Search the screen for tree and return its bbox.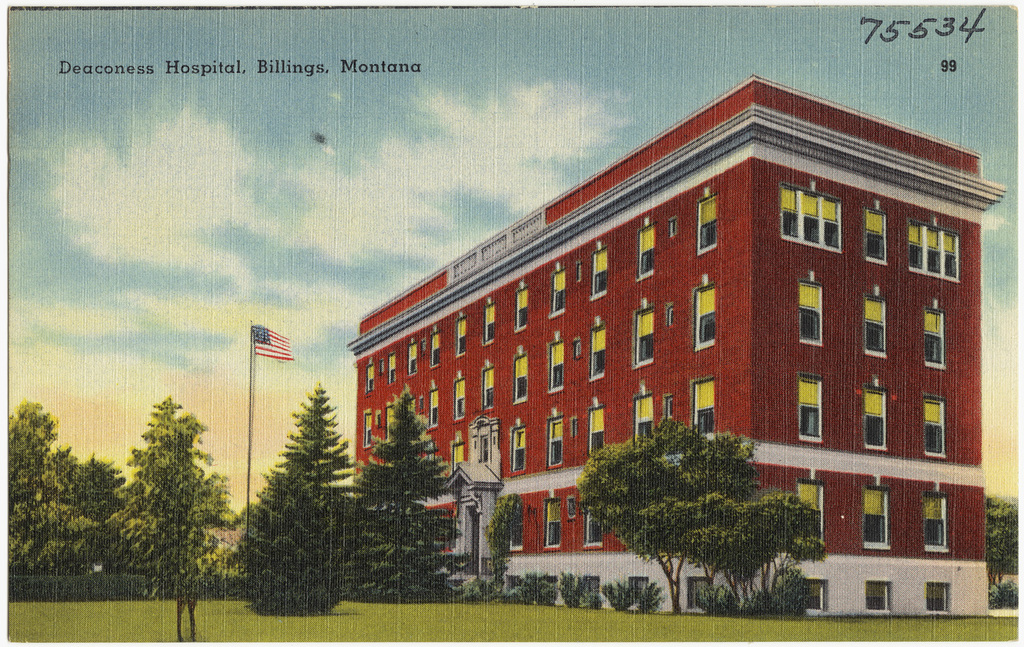
Found: {"left": 582, "top": 412, "right": 756, "bottom": 610}.
